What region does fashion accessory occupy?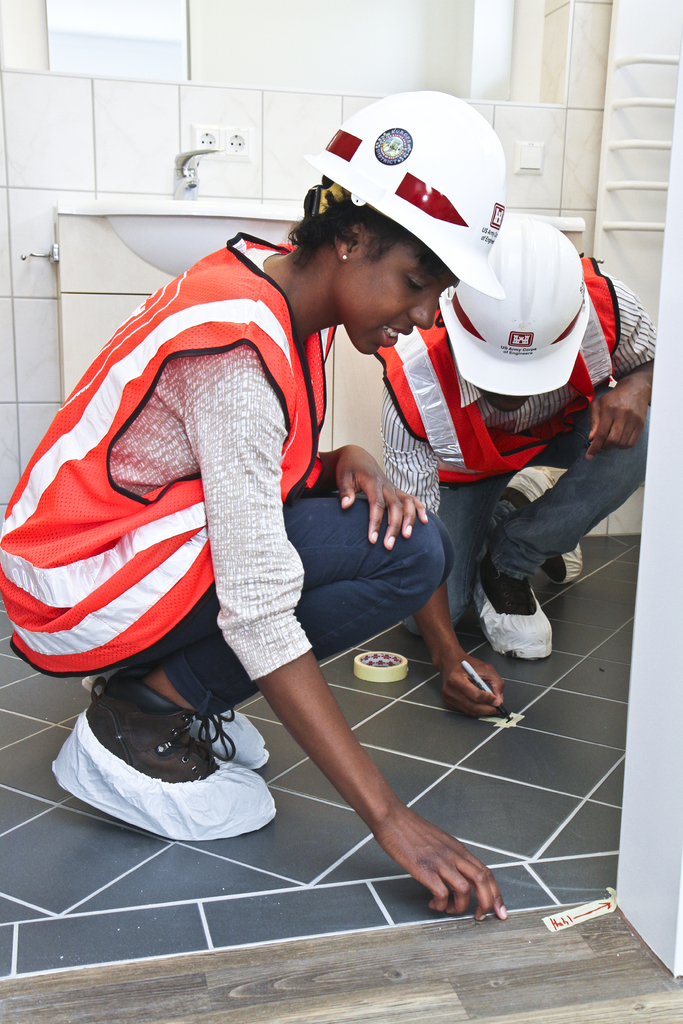
Rect(337, 252, 350, 261).
